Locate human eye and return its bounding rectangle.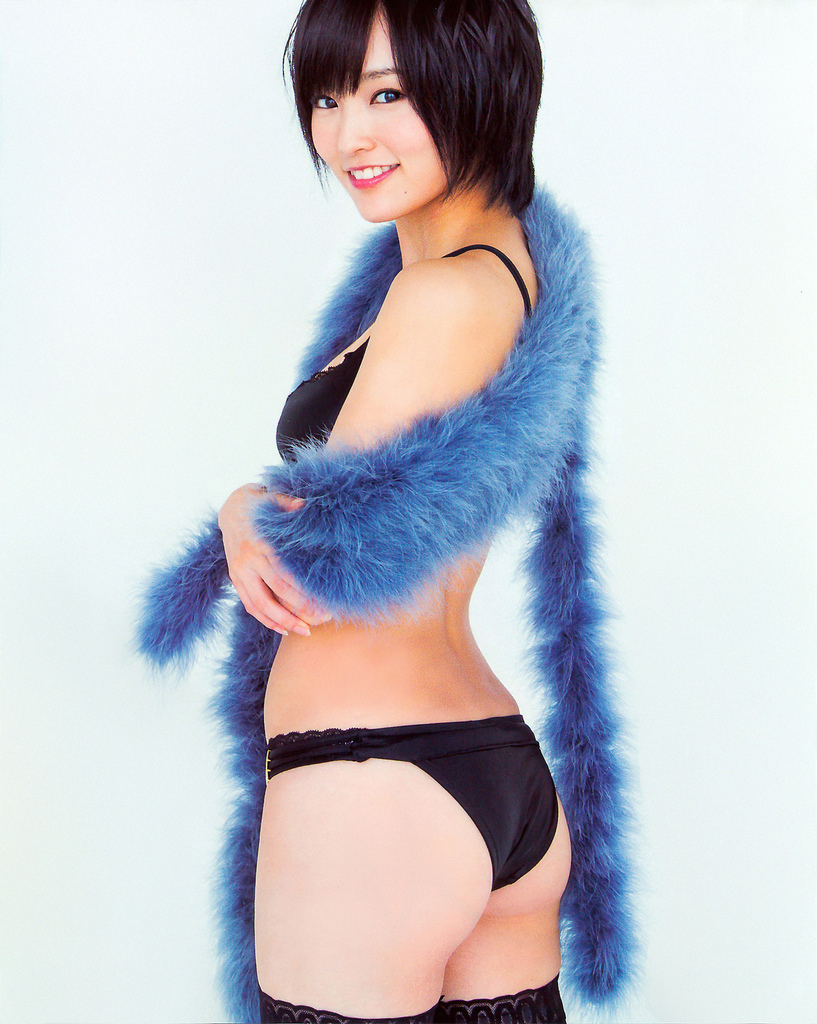
select_region(361, 78, 406, 113).
